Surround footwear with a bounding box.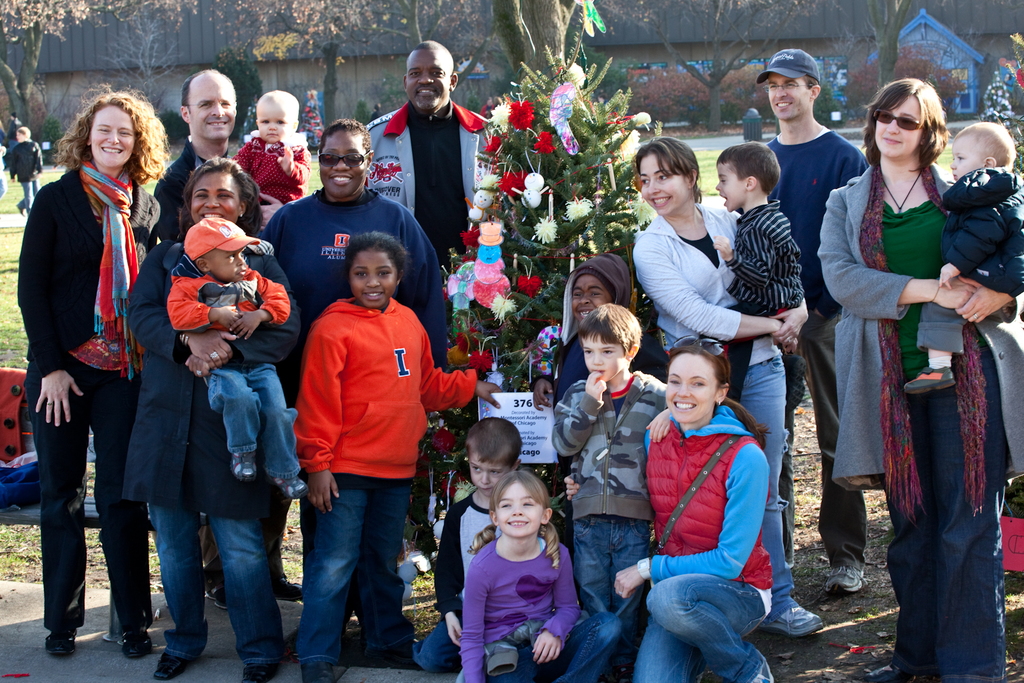
Rect(40, 630, 88, 655).
